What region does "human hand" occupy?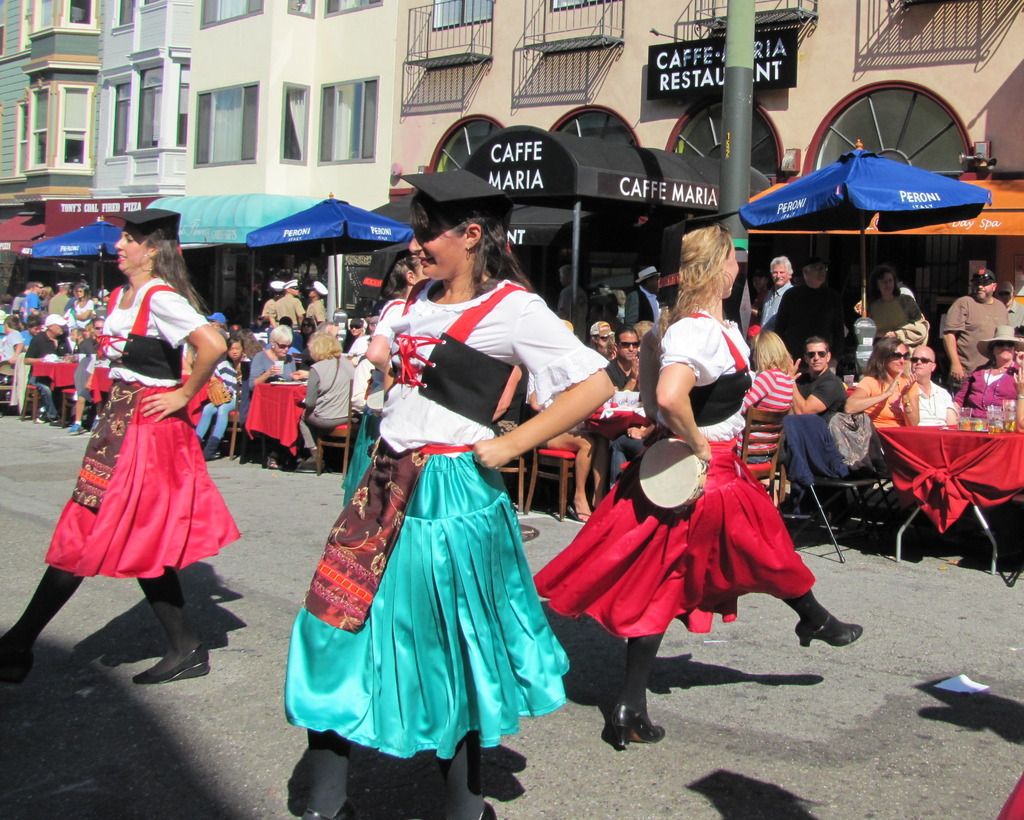
(141, 388, 188, 423).
